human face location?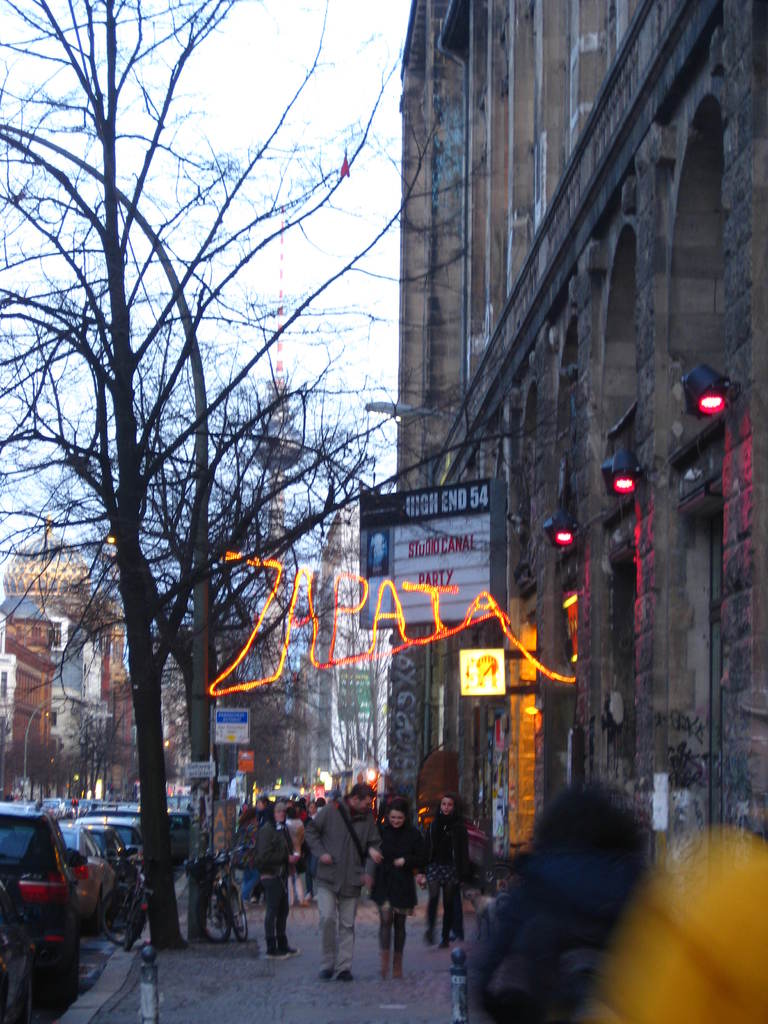
rect(441, 797, 452, 815)
